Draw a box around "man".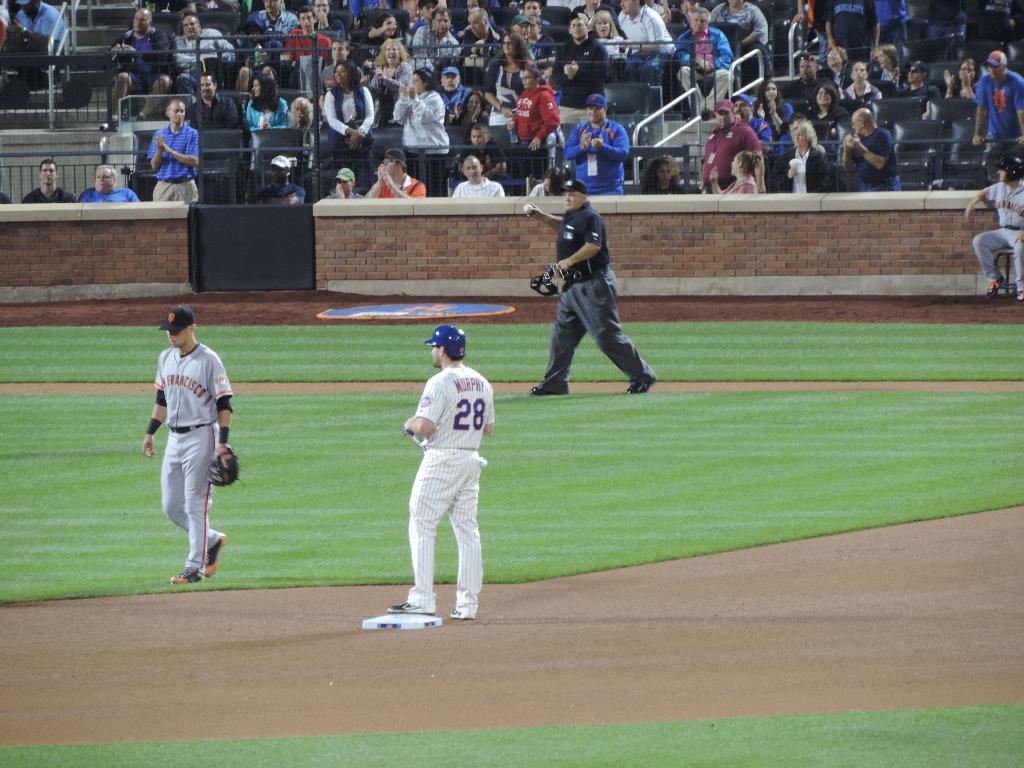
[x1=80, y1=162, x2=140, y2=202].
